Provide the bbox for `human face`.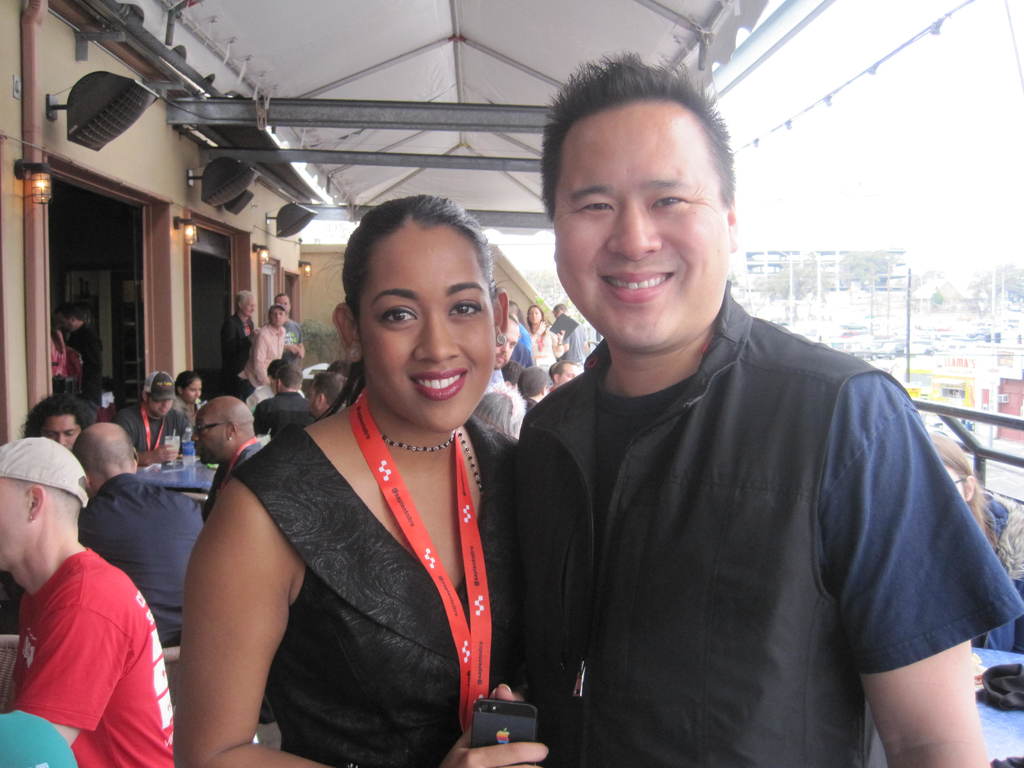
locate(0, 476, 32, 573).
